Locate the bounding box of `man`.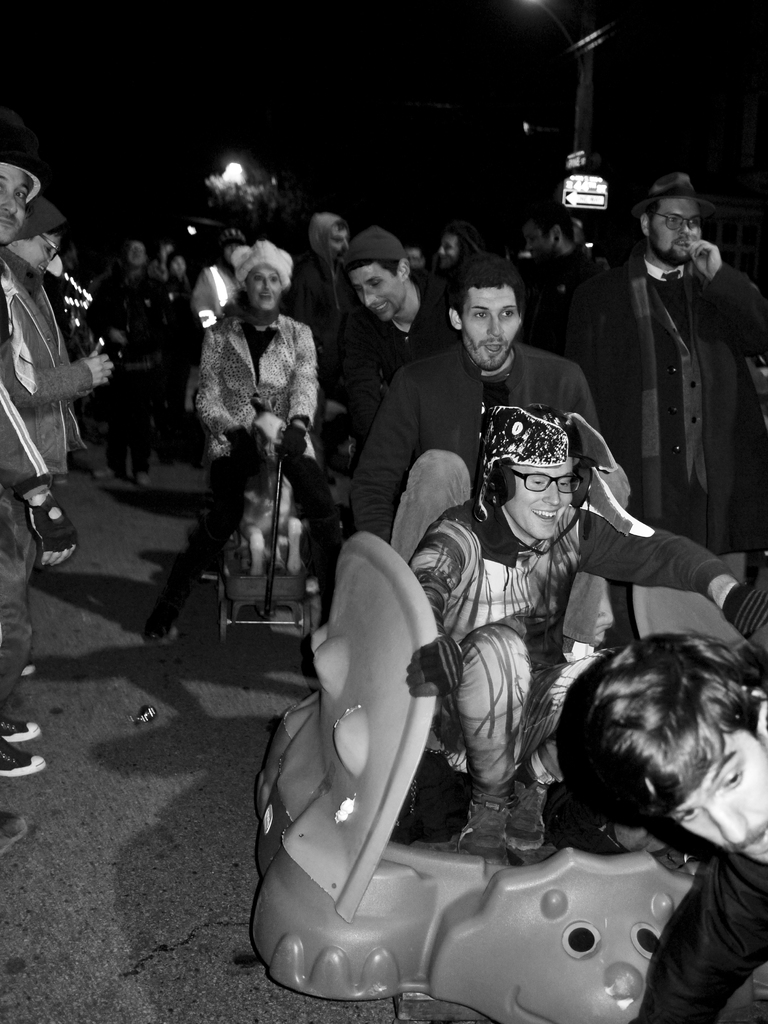
Bounding box: rect(355, 264, 623, 545).
